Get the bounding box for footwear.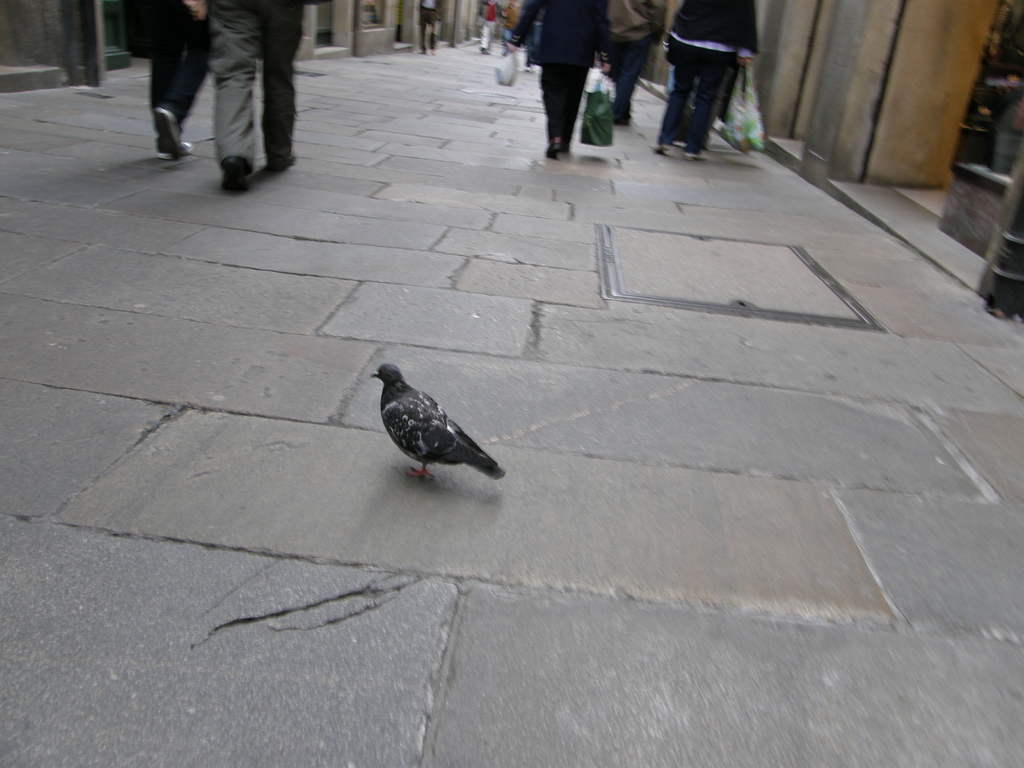
678:153:708:159.
